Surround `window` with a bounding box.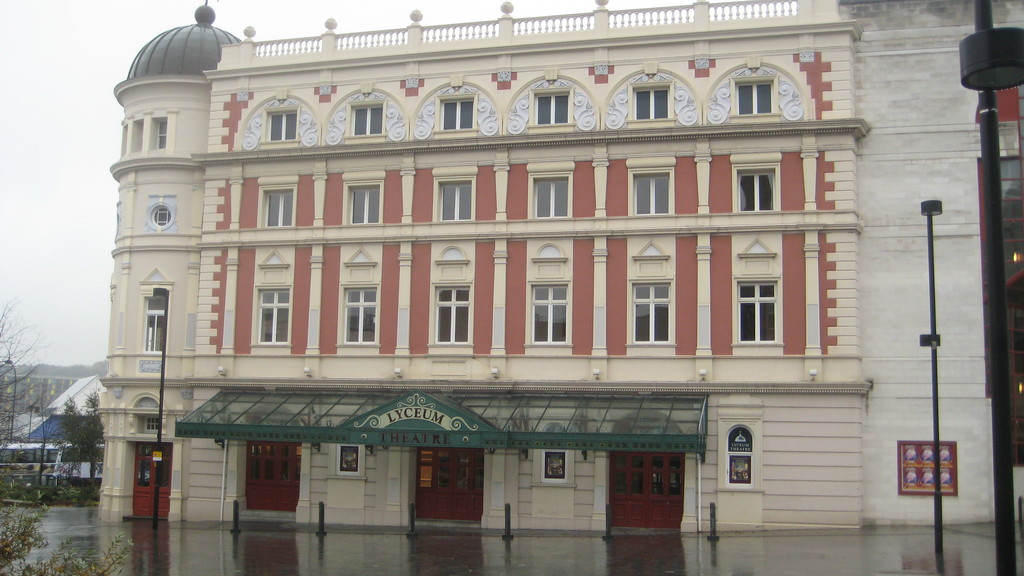
[440, 93, 471, 127].
